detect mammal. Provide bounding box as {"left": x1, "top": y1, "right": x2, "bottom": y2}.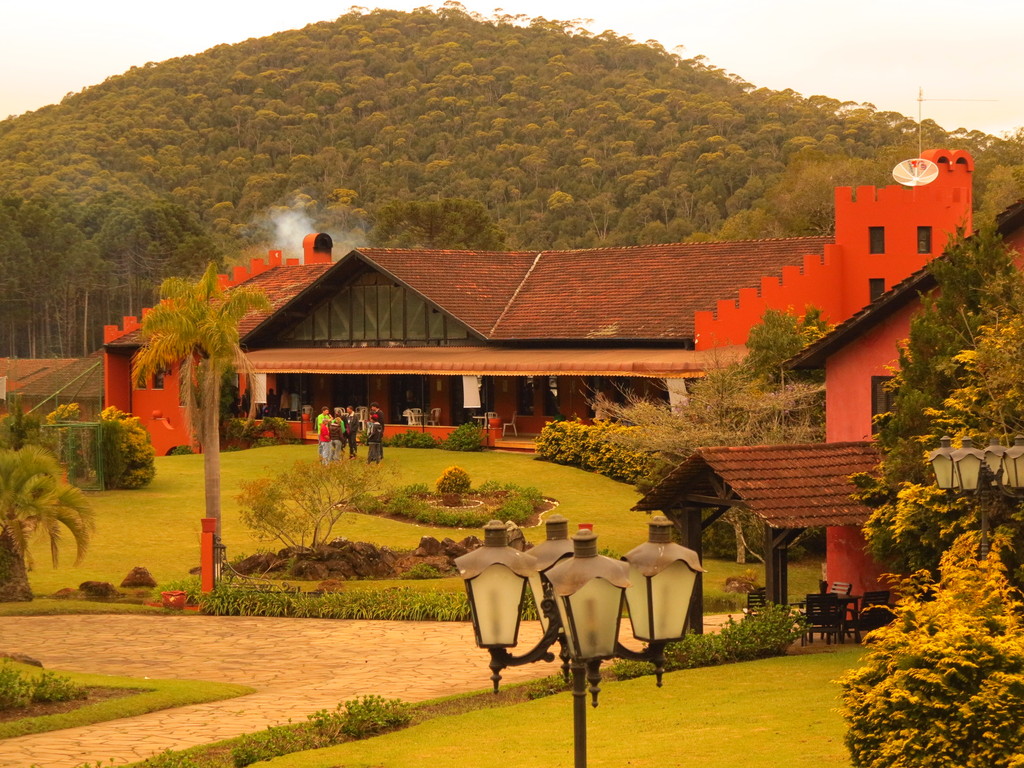
{"left": 342, "top": 404, "right": 357, "bottom": 460}.
